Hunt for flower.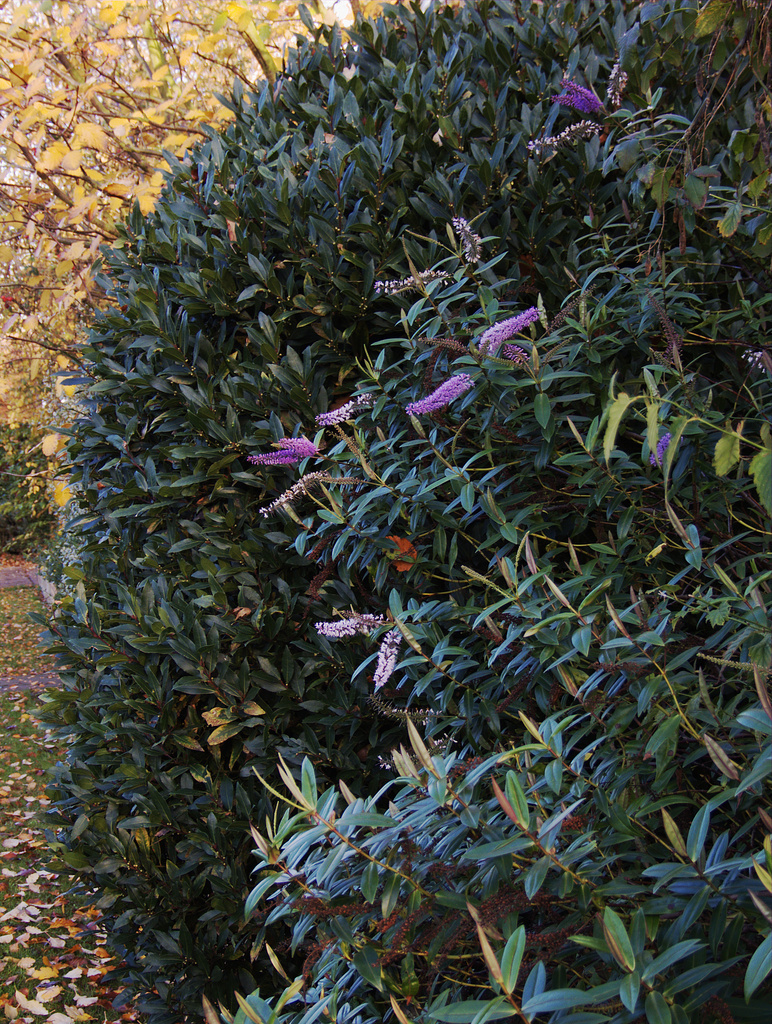
Hunted down at 369:696:442:732.
